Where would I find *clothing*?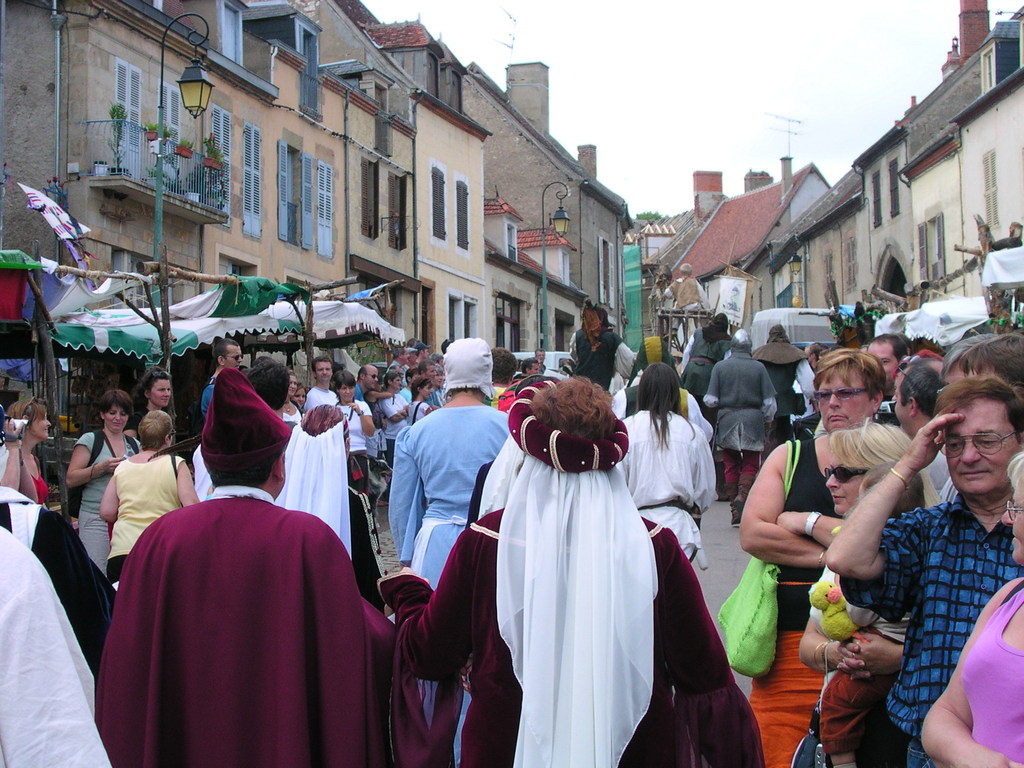
At 334, 394, 372, 495.
